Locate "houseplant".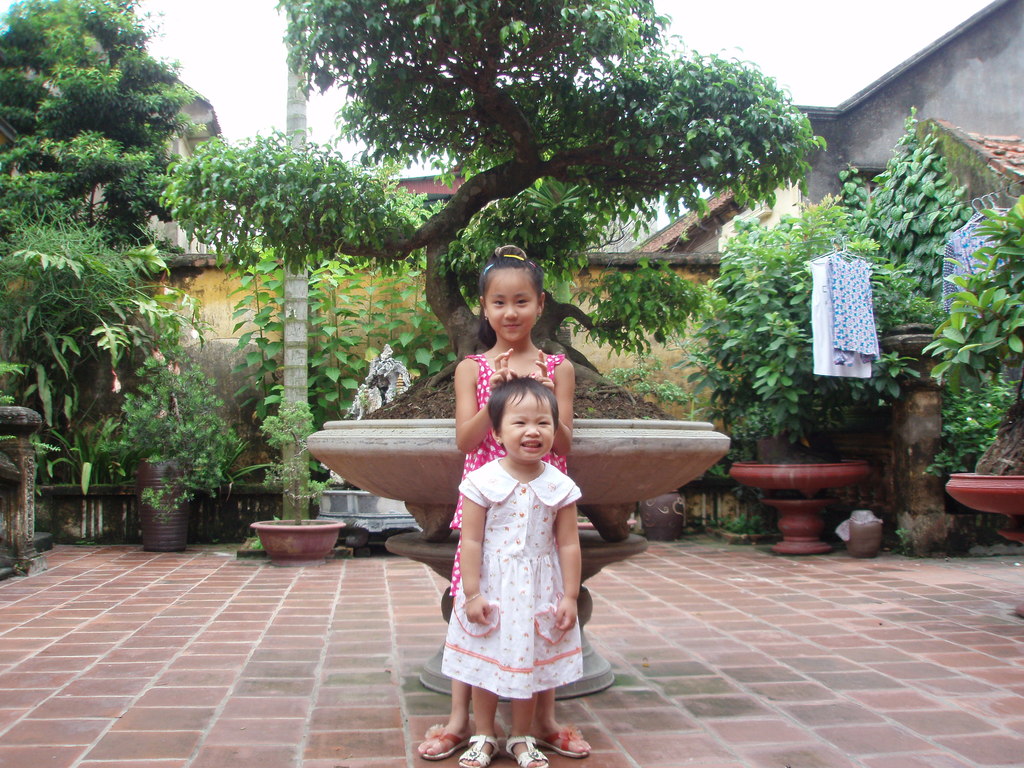
Bounding box: bbox=[582, 246, 726, 543].
